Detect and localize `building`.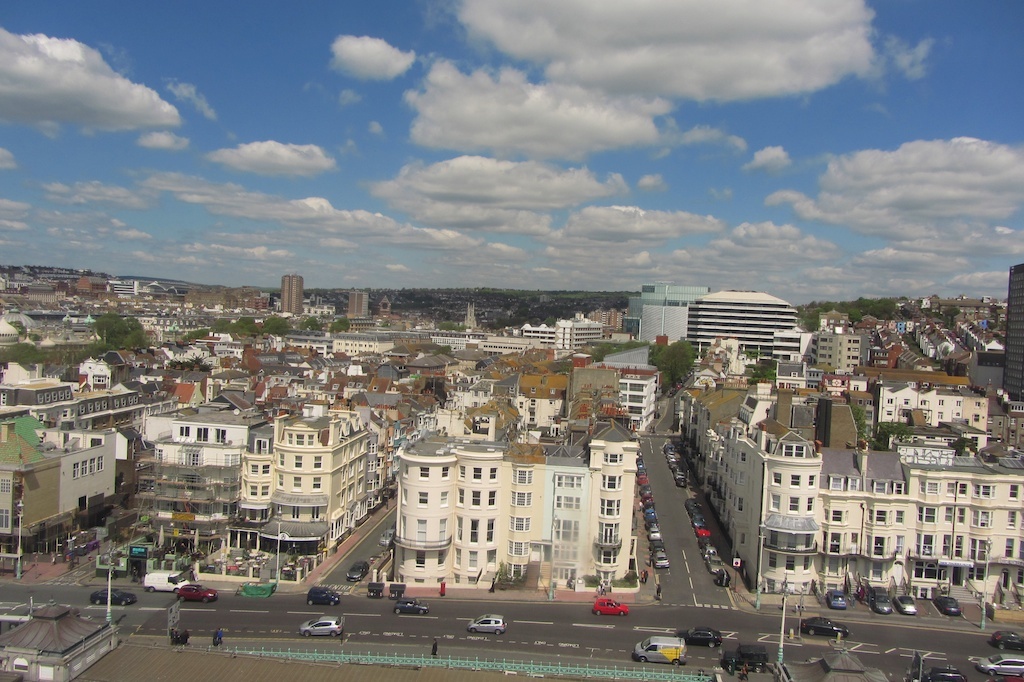
Localized at bbox=[774, 356, 826, 392].
